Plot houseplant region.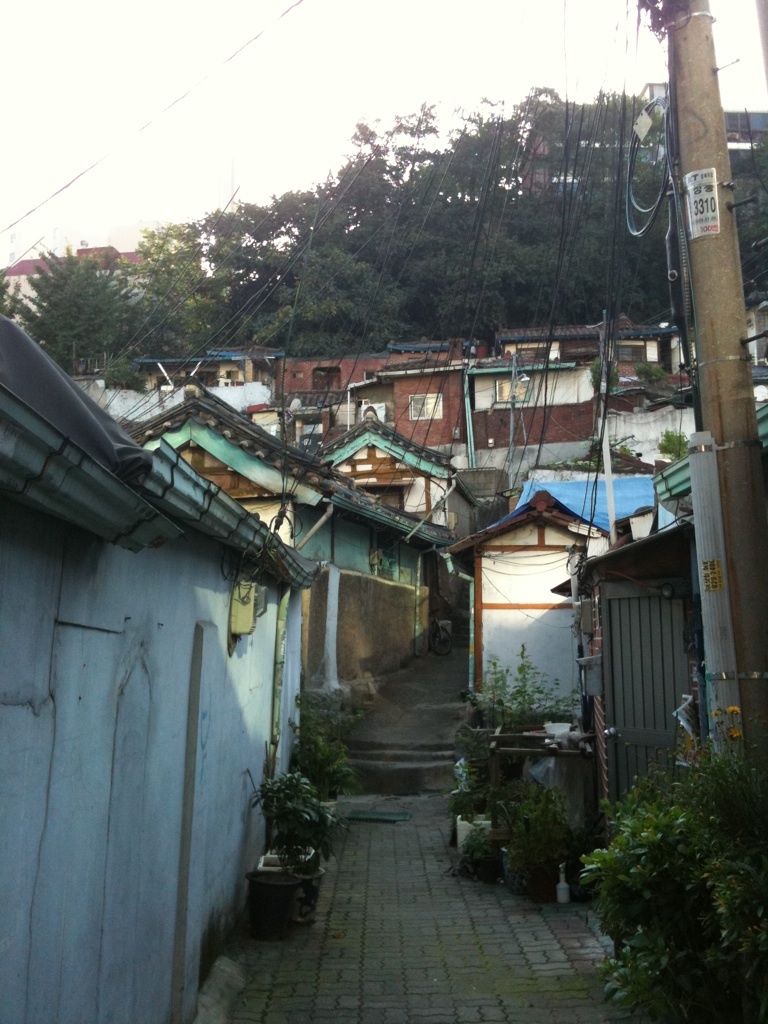
Plotted at BBox(449, 797, 504, 868).
